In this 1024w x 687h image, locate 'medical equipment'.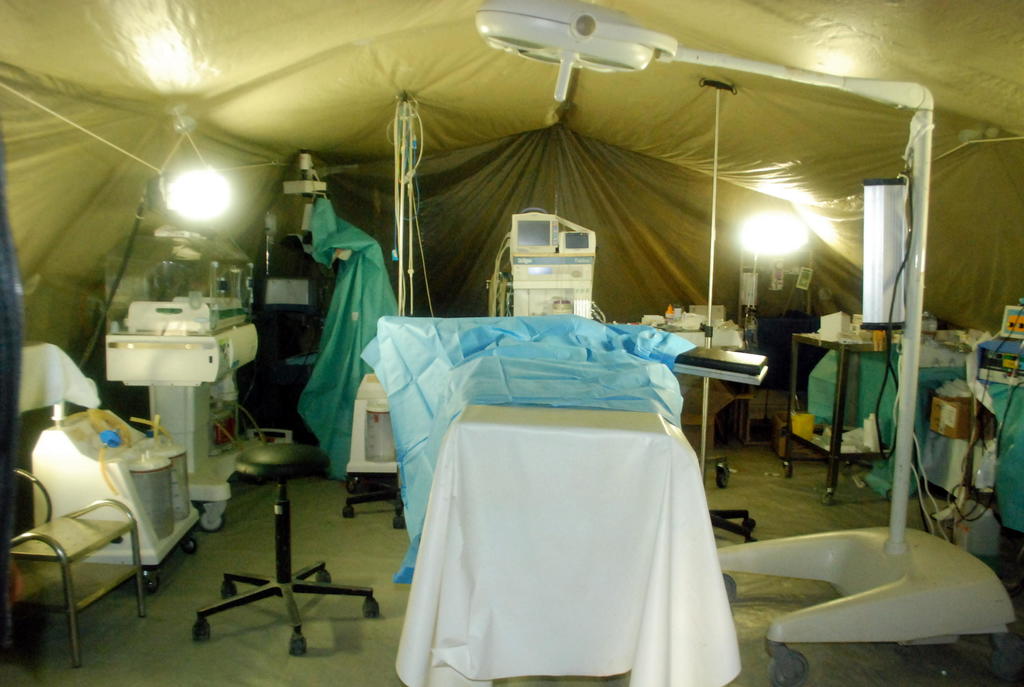
Bounding box: pyautogui.locateOnScreen(483, 208, 601, 323).
